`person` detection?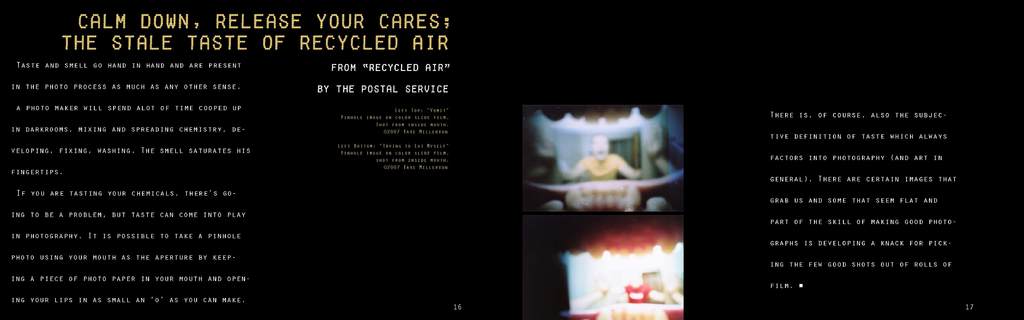
region(557, 129, 641, 183)
